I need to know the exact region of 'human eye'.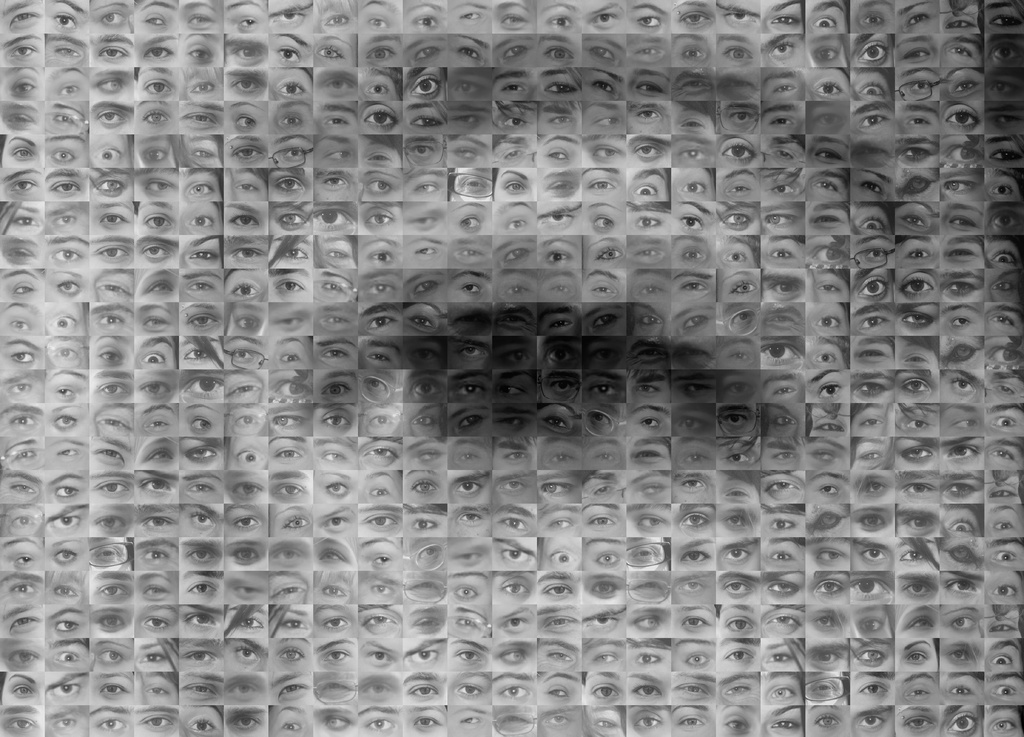
Region: {"x1": 317, "y1": 679, "x2": 346, "y2": 695}.
